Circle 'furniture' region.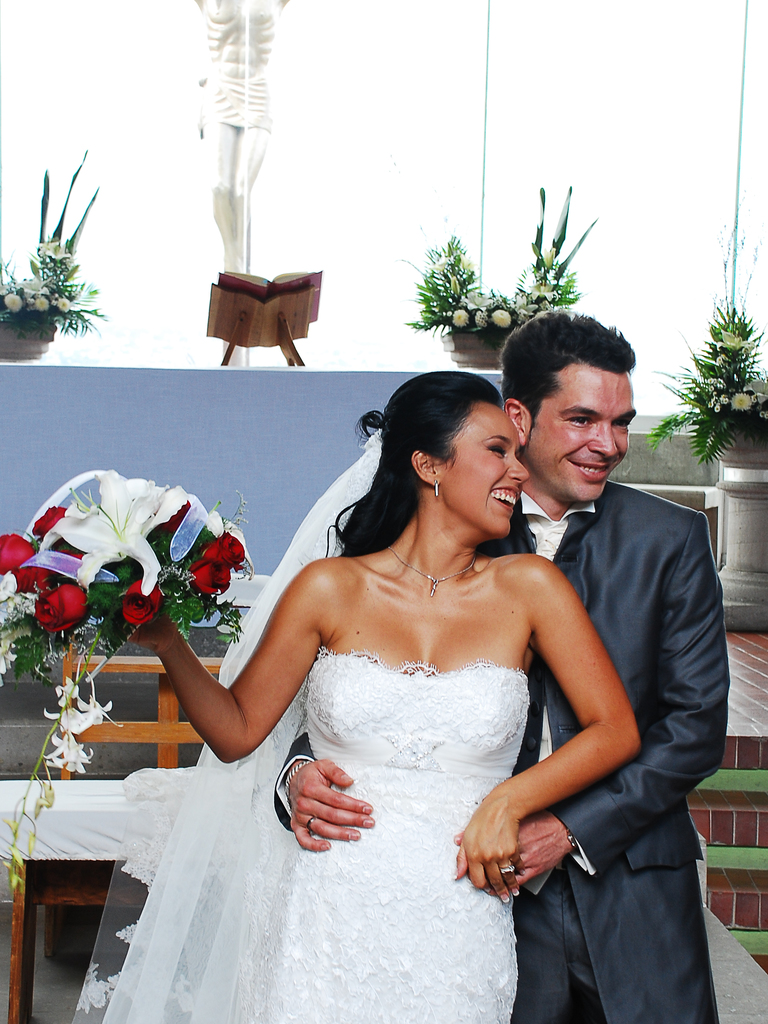
Region: bbox=(0, 360, 504, 577).
